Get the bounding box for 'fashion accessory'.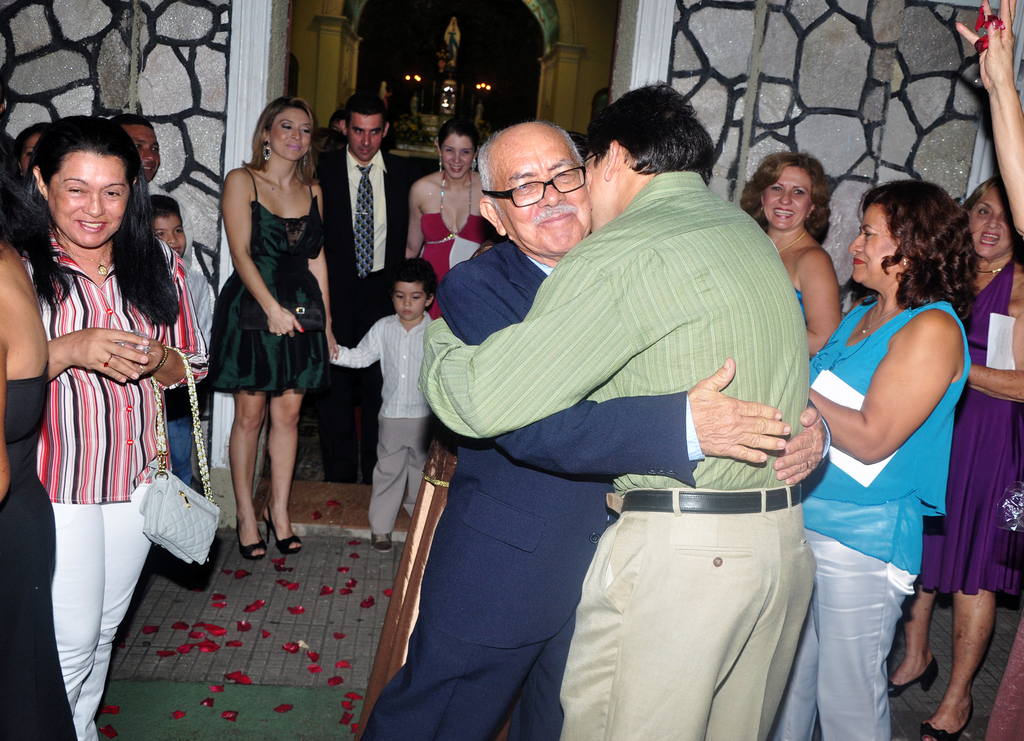
bbox=[354, 164, 373, 276].
